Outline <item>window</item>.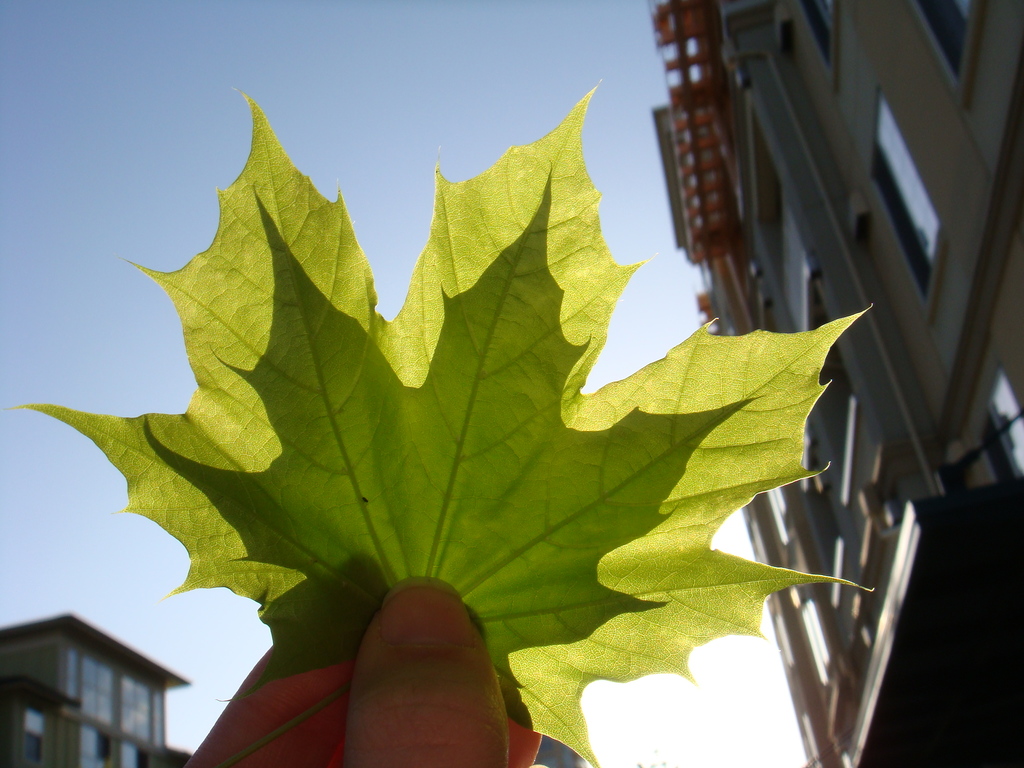
Outline: 76:730:110:767.
